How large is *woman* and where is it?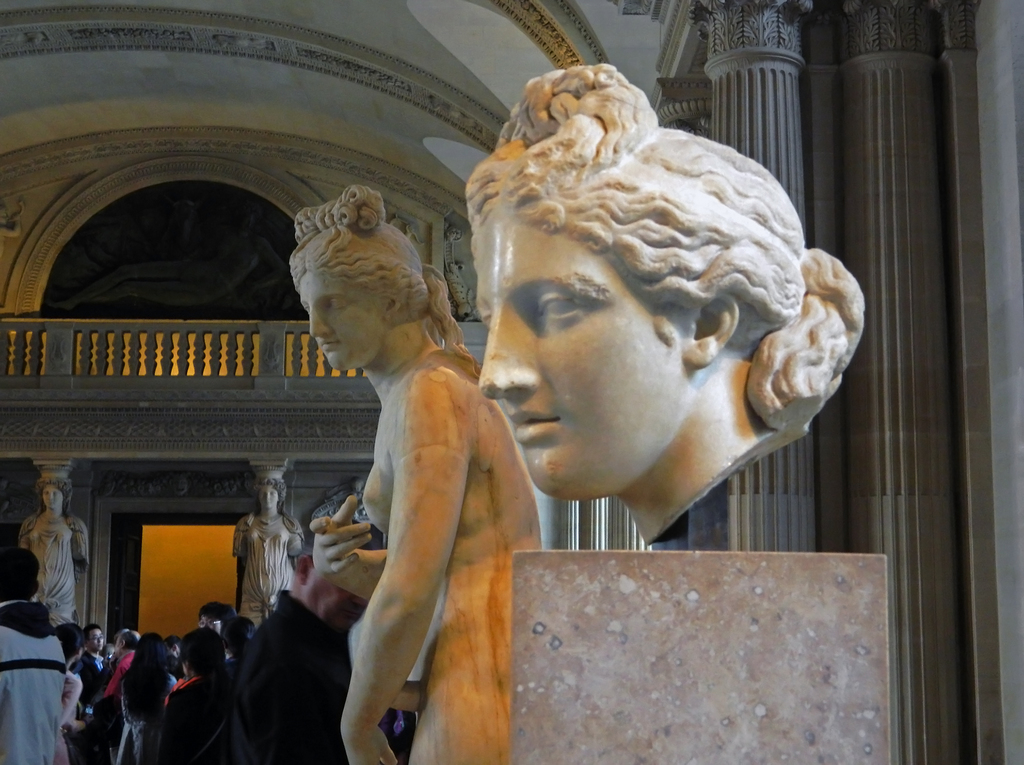
Bounding box: [268, 159, 541, 764].
